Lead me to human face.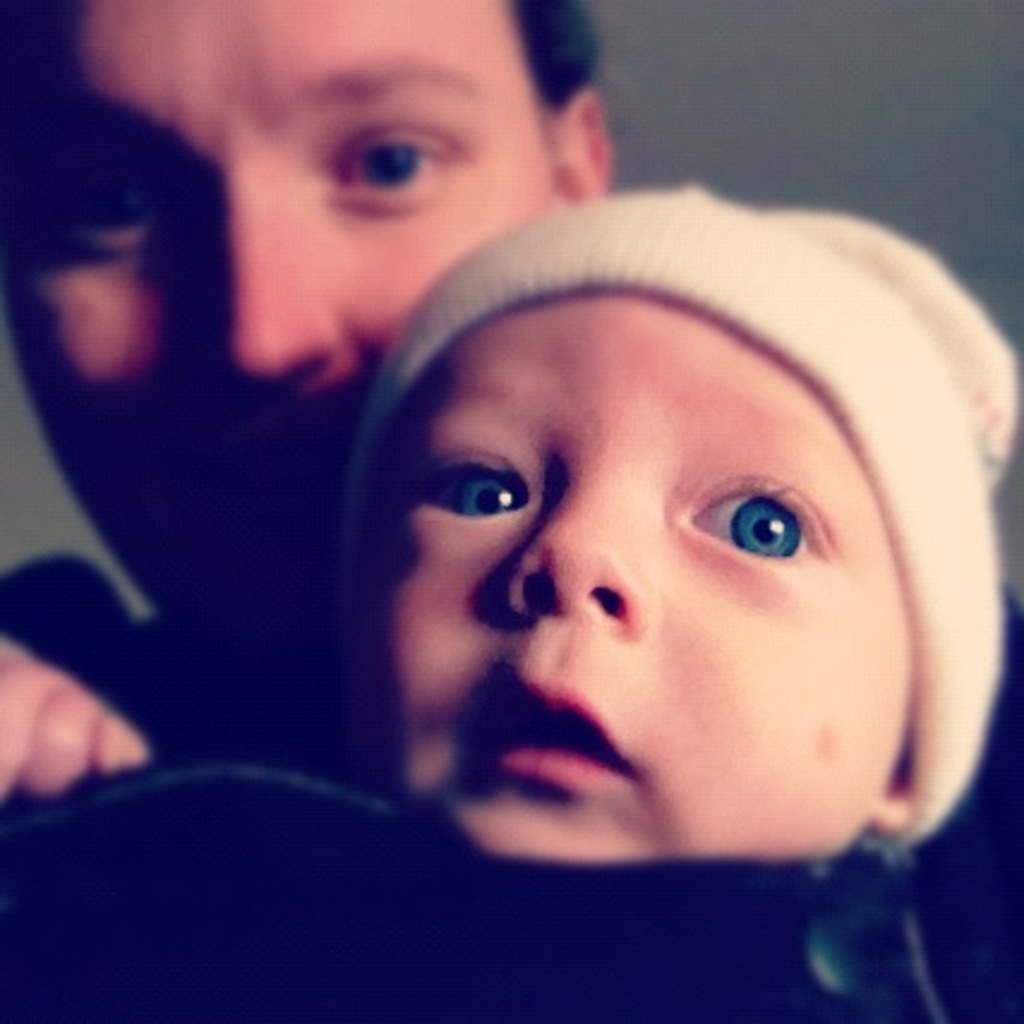
Lead to (350,290,902,859).
